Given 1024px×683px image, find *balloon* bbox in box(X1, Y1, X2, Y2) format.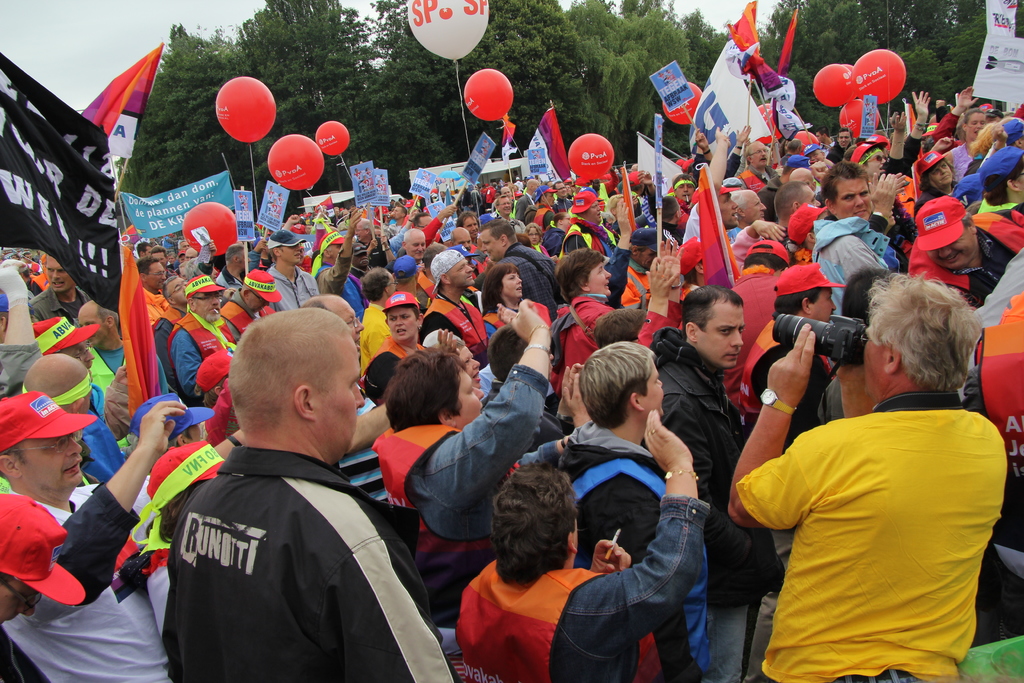
box(755, 103, 781, 144).
